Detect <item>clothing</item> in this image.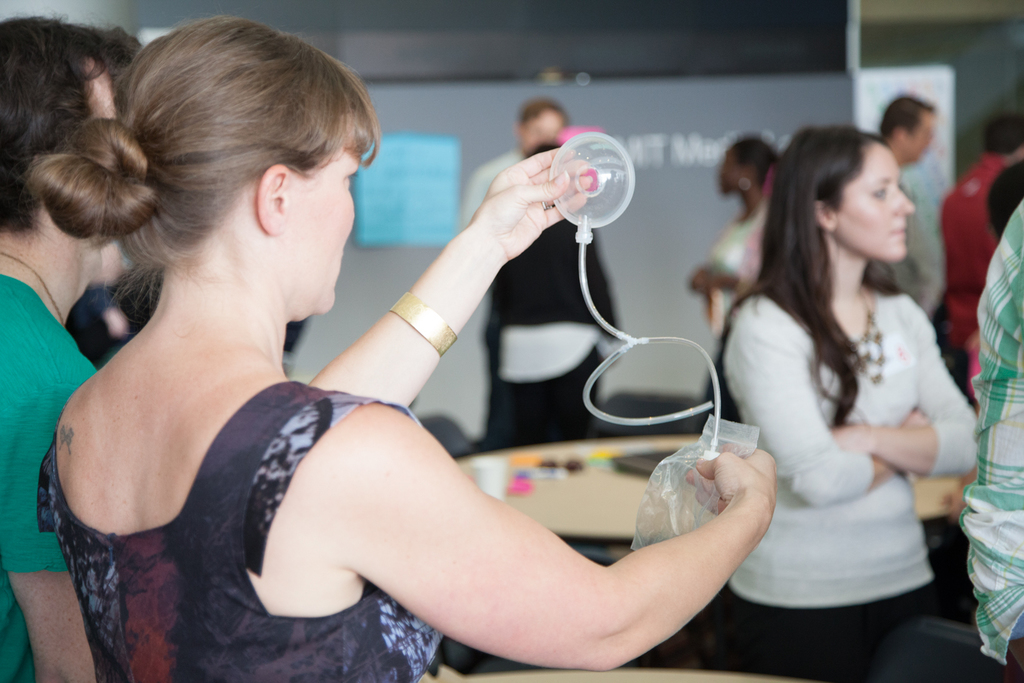
Detection: detection(698, 200, 762, 432).
